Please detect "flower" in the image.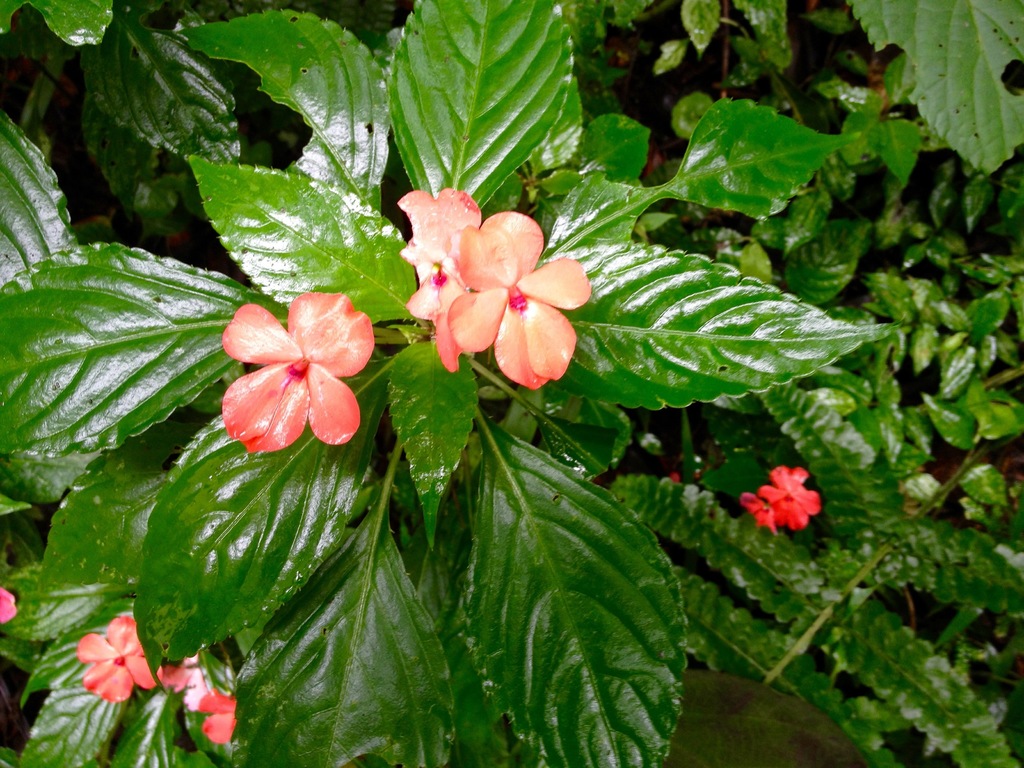
<box>738,465,817,532</box>.
